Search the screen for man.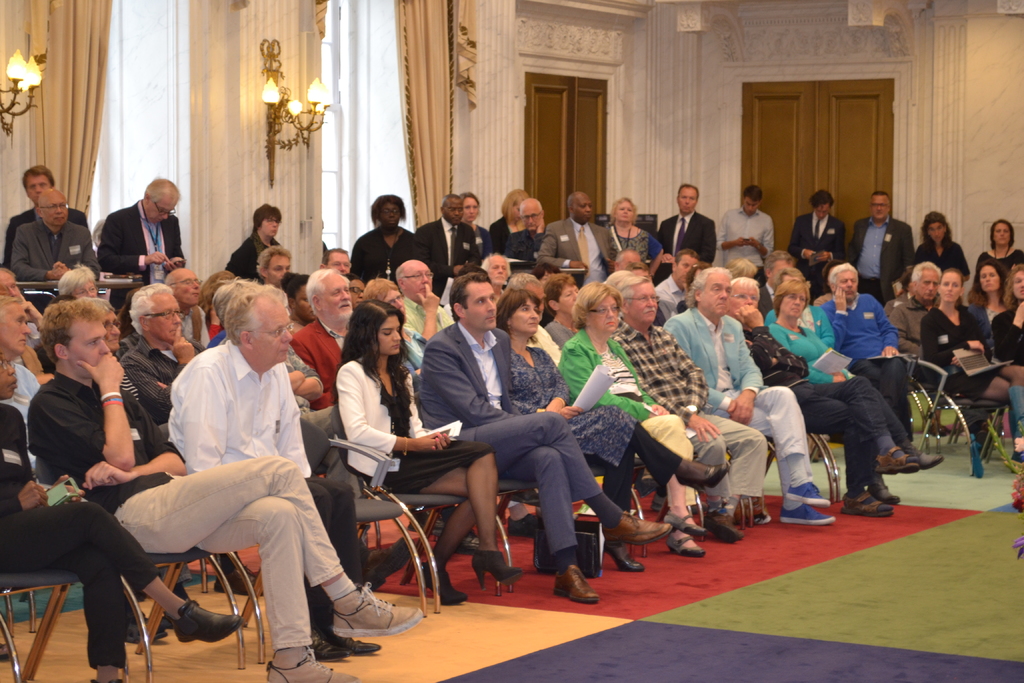
Found at bbox=(8, 295, 42, 409).
